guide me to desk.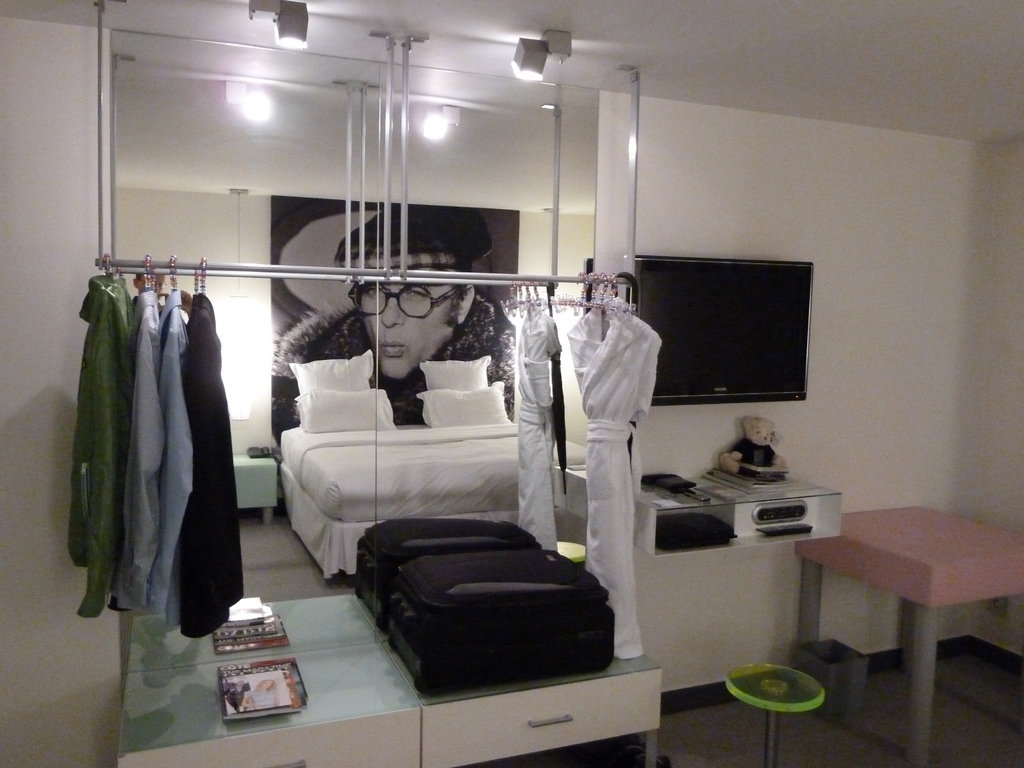
Guidance: <bbox>617, 467, 849, 564</bbox>.
